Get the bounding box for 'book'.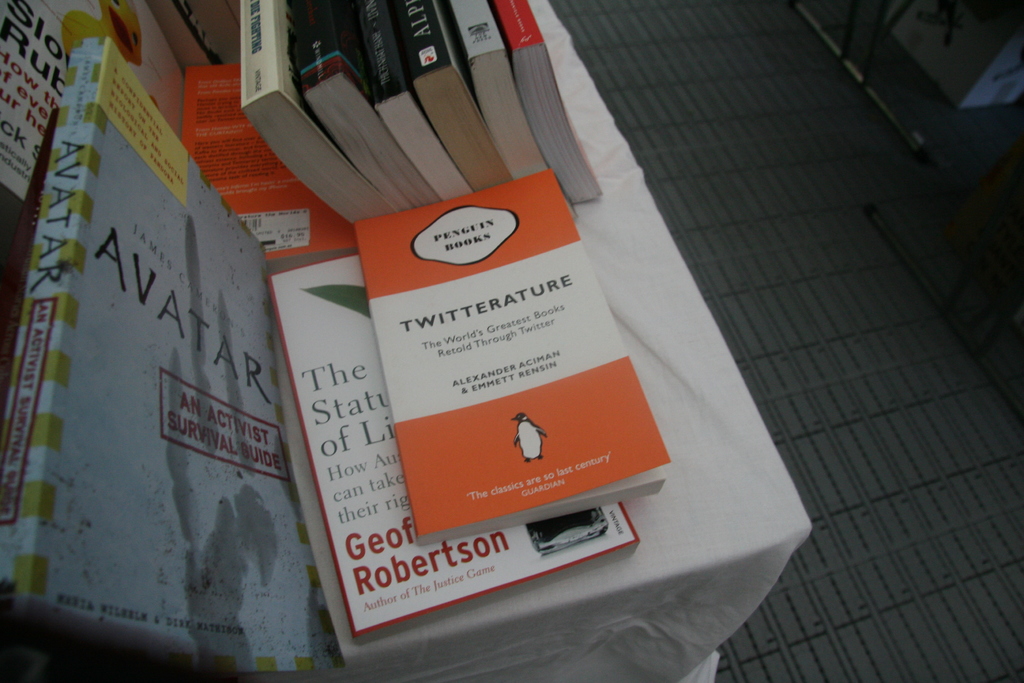
(241, 0, 408, 223).
